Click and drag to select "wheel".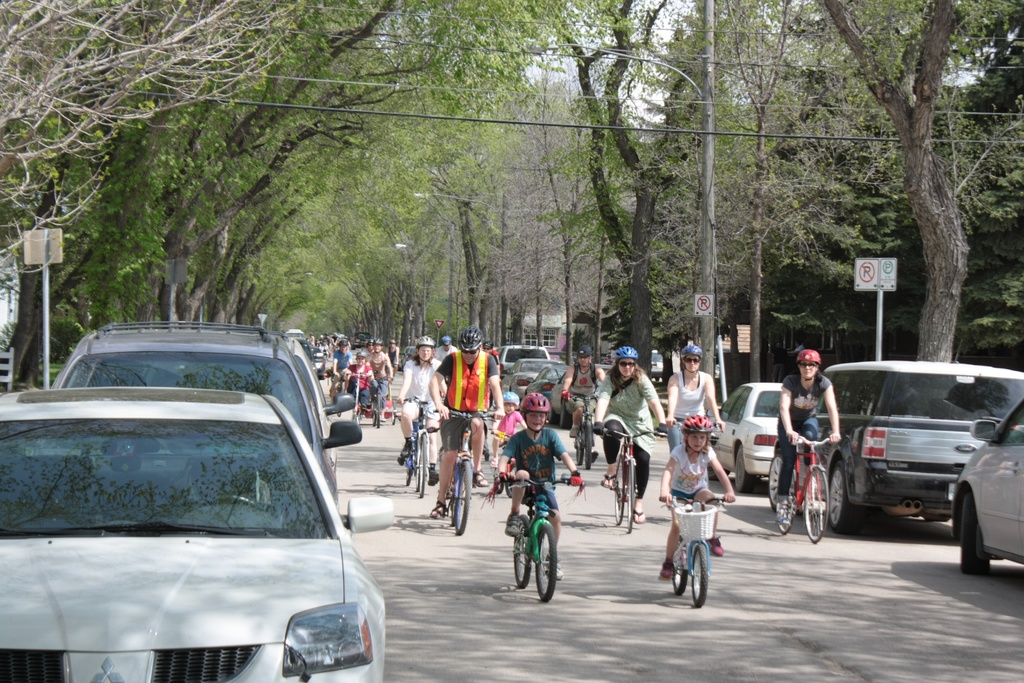
Selection: [x1=573, y1=414, x2=589, y2=468].
